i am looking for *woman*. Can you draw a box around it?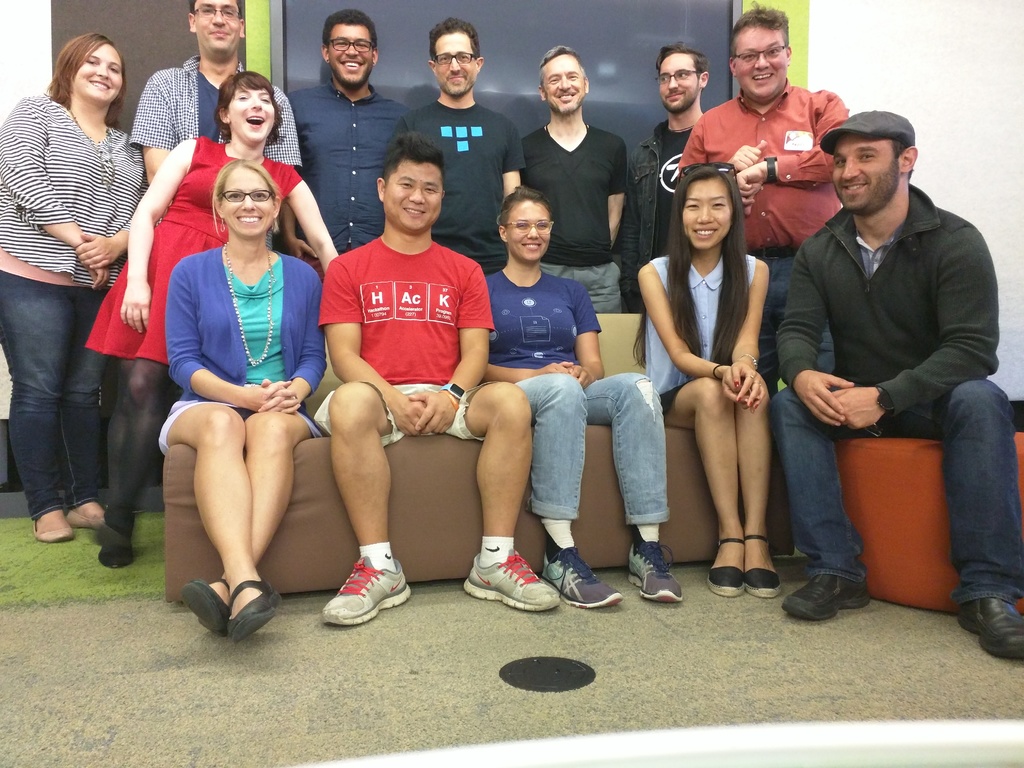
Sure, the bounding box is (634,162,768,601).
